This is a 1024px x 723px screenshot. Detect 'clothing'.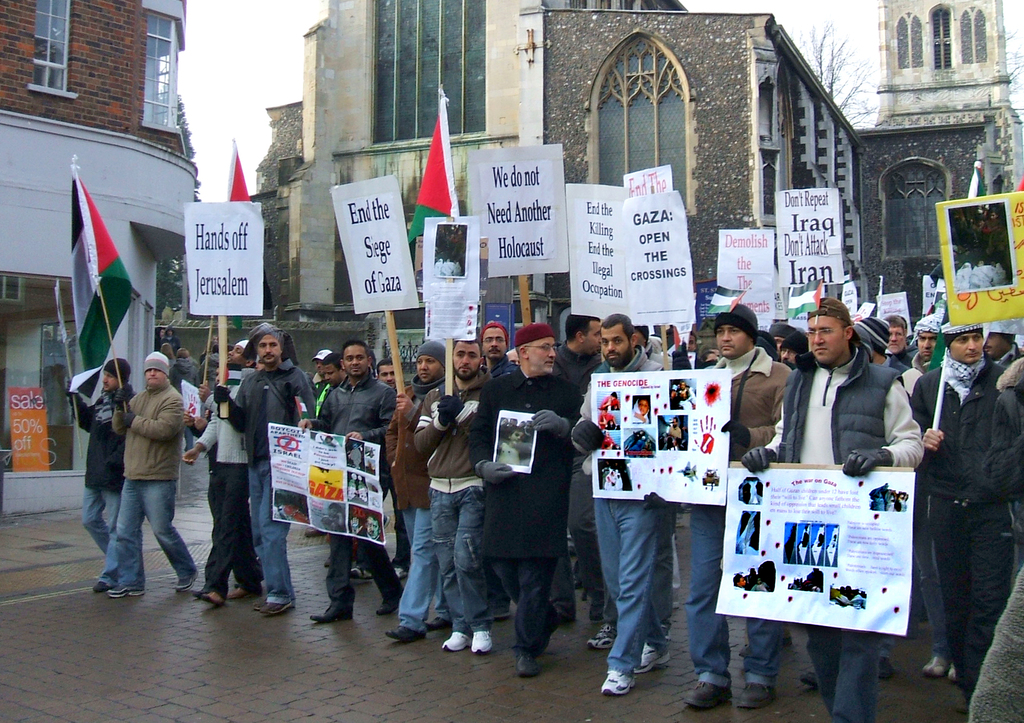
{"left": 901, "top": 347, "right": 1001, "bottom": 696}.
